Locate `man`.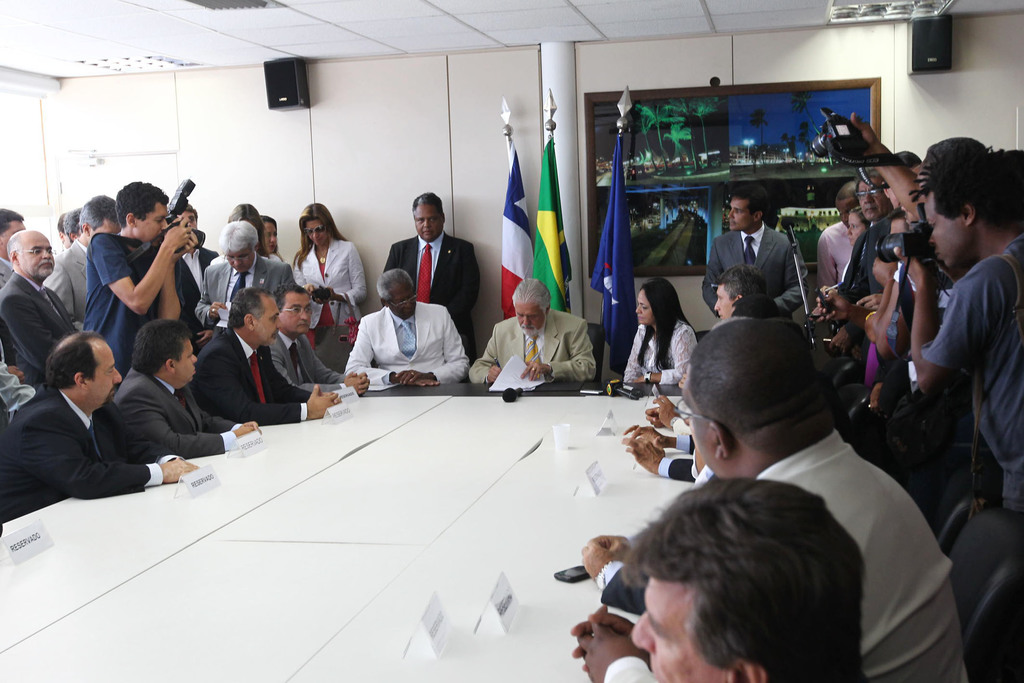
Bounding box: Rect(568, 459, 867, 682).
